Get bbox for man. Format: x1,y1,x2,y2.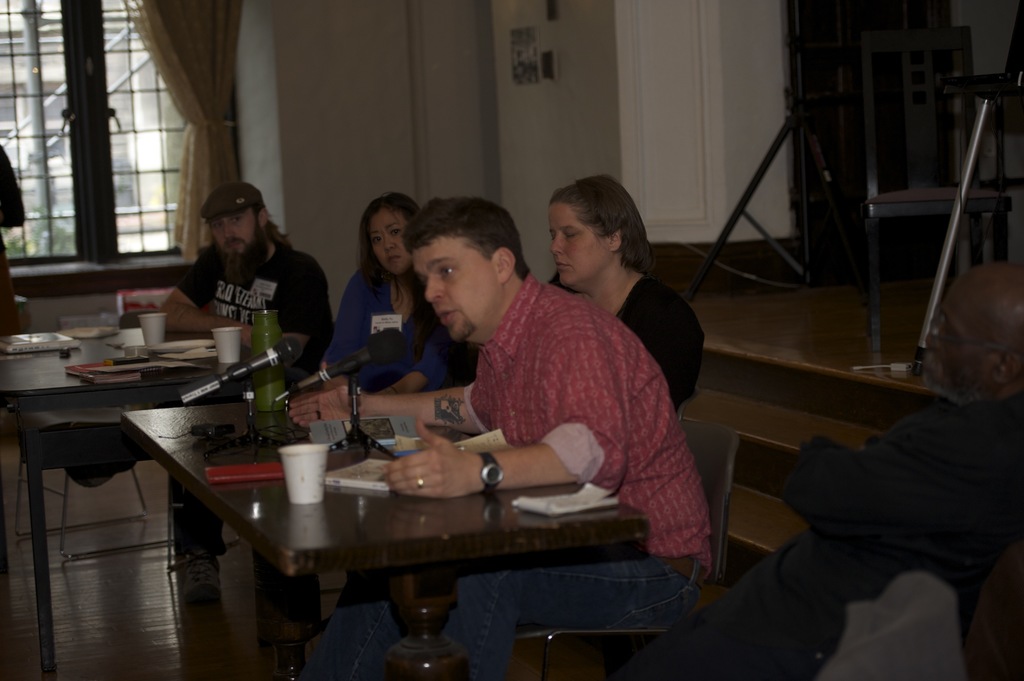
168,177,330,618.
